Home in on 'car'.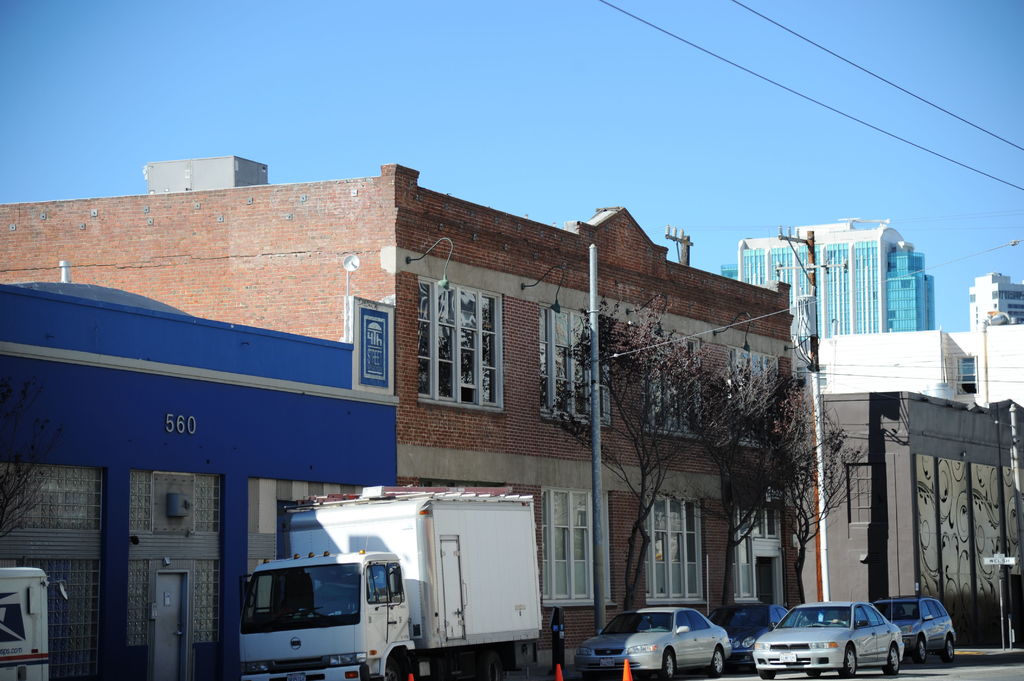
Homed in at x1=868 y1=592 x2=956 y2=666.
